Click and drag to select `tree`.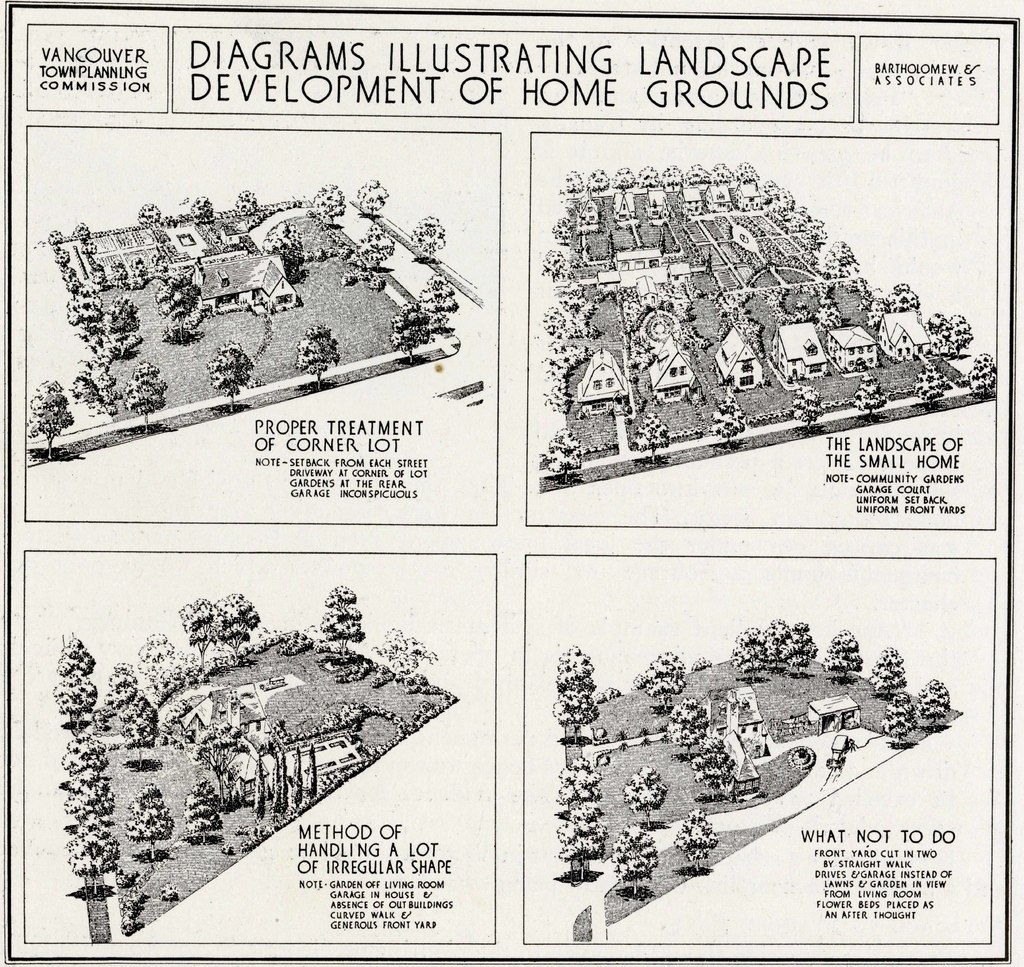
Selection: l=548, t=211, r=583, b=245.
